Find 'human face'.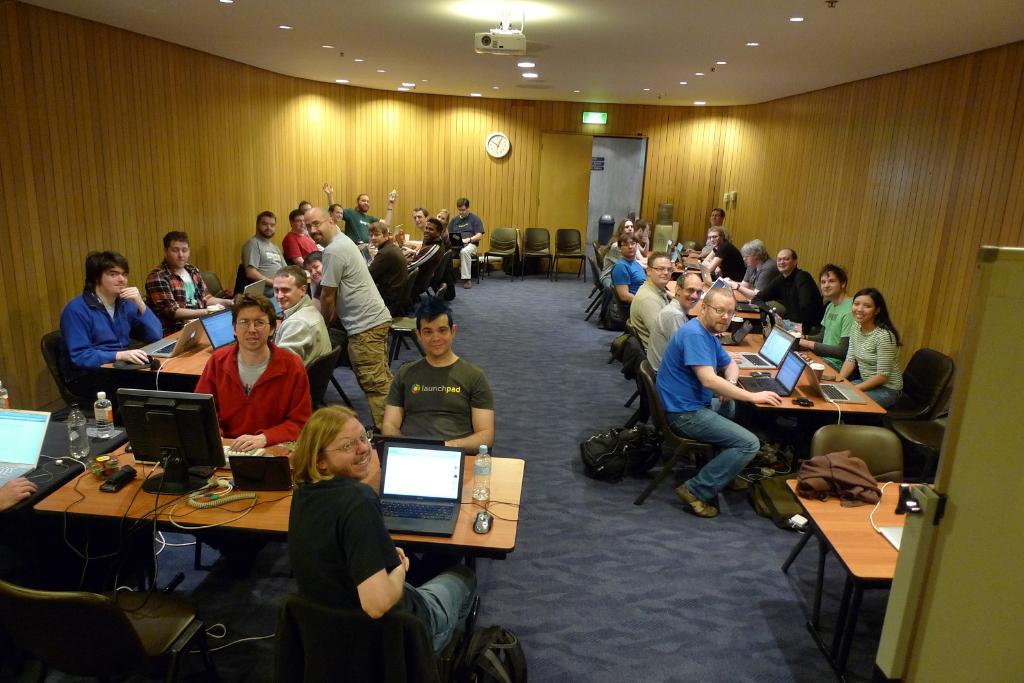
left=414, top=209, right=427, bottom=229.
